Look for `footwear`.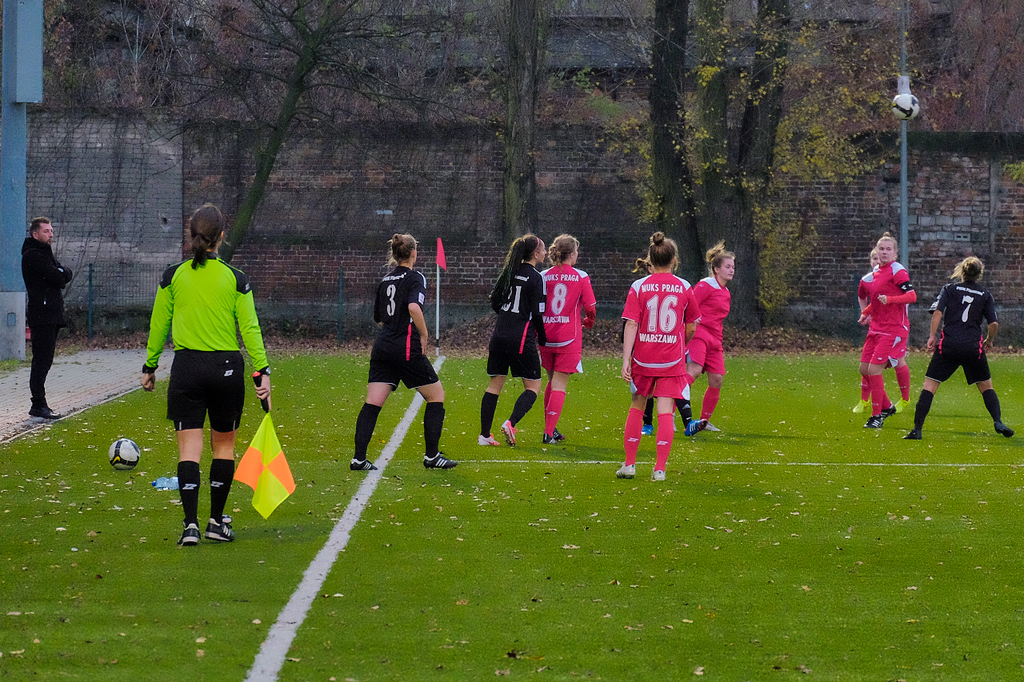
Found: select_region(540, 431, 555, 448).
